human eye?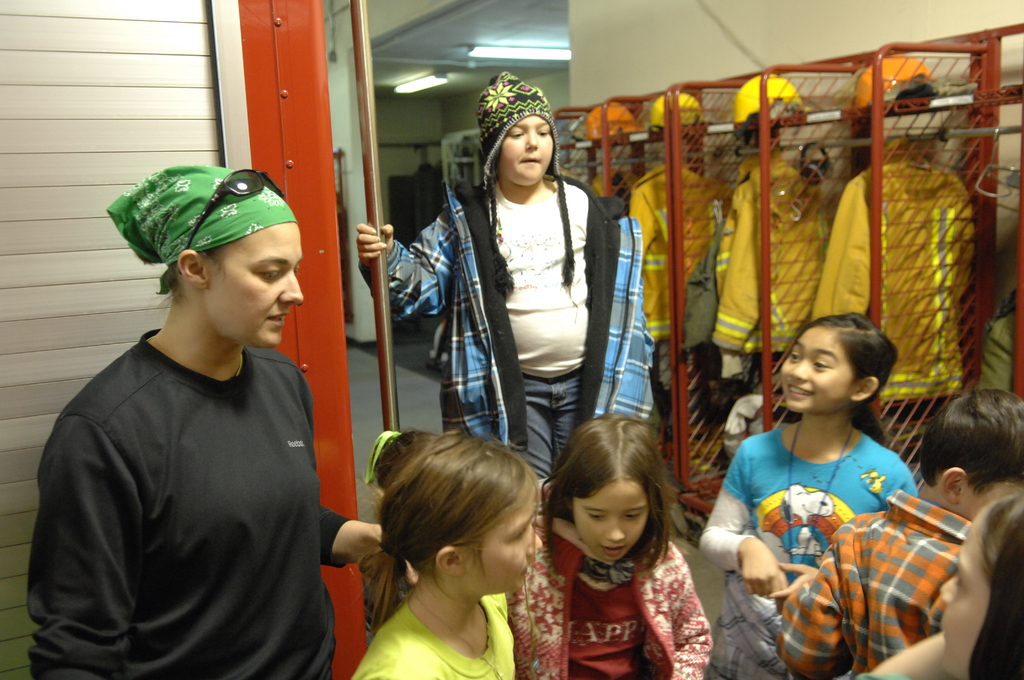
rect(790, 352, 801, 364)
